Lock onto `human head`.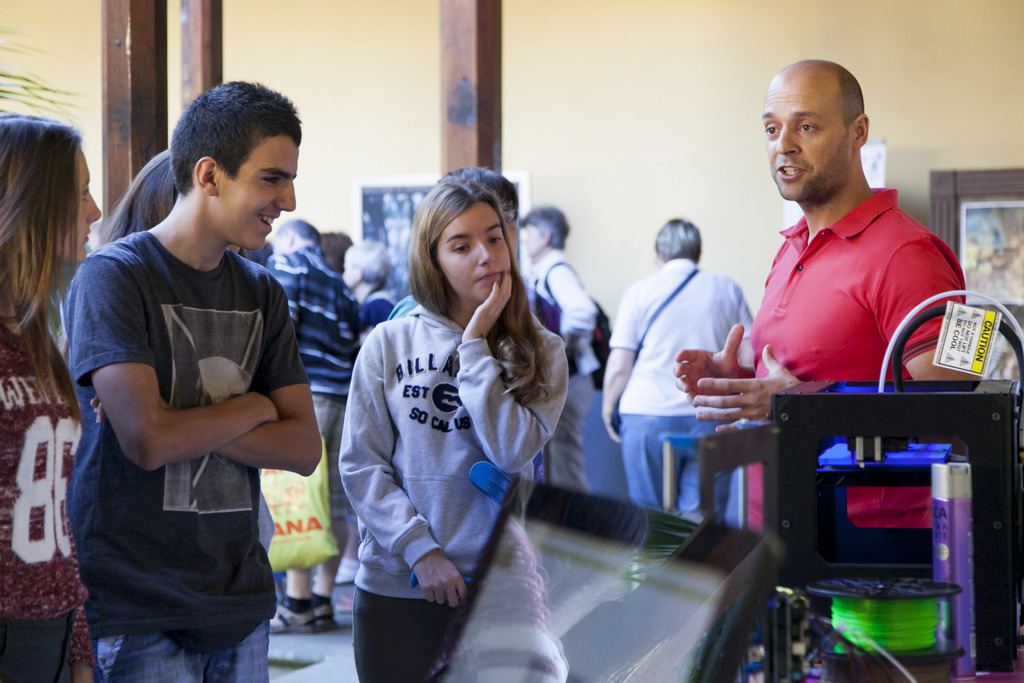
Locked: (x1=343, y1=240, x2=395, y2=288).
